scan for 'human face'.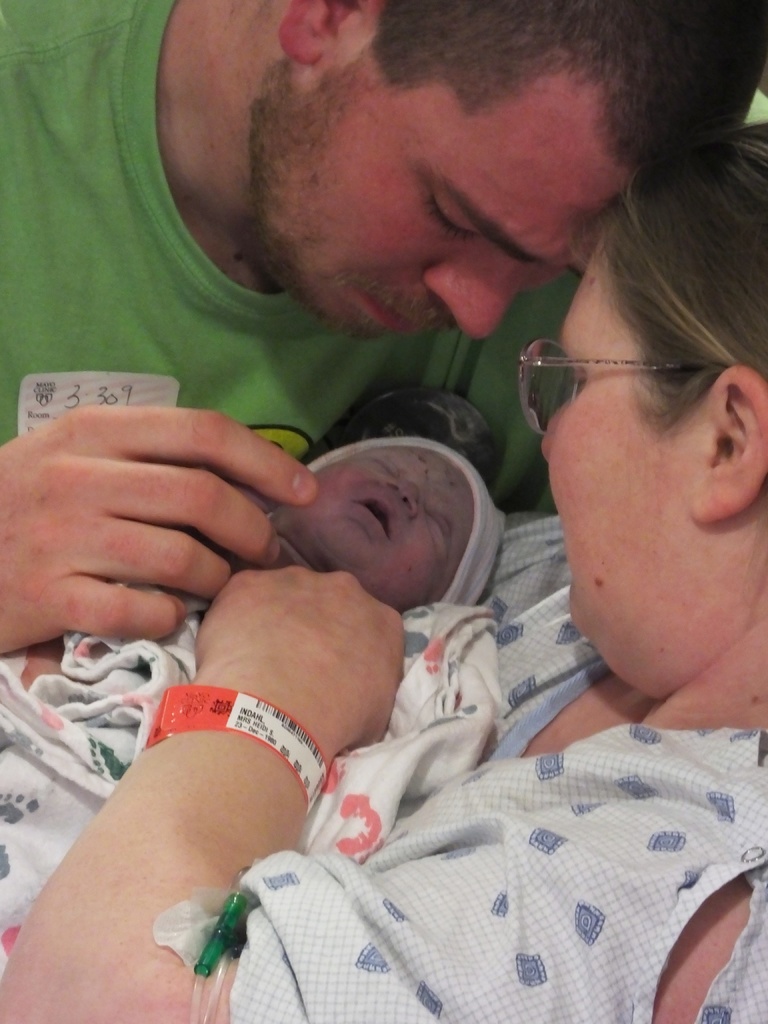
Scan result: x1=273, y1=438, x2=481, y2=629.
